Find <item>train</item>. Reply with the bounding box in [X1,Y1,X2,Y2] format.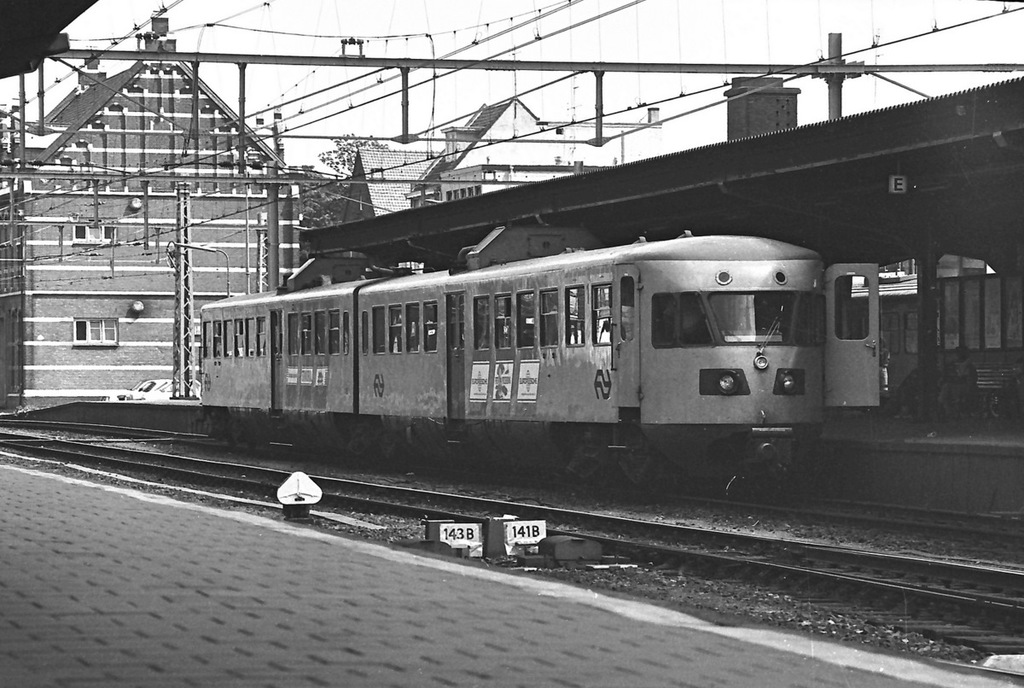
[842,286,927,421].
